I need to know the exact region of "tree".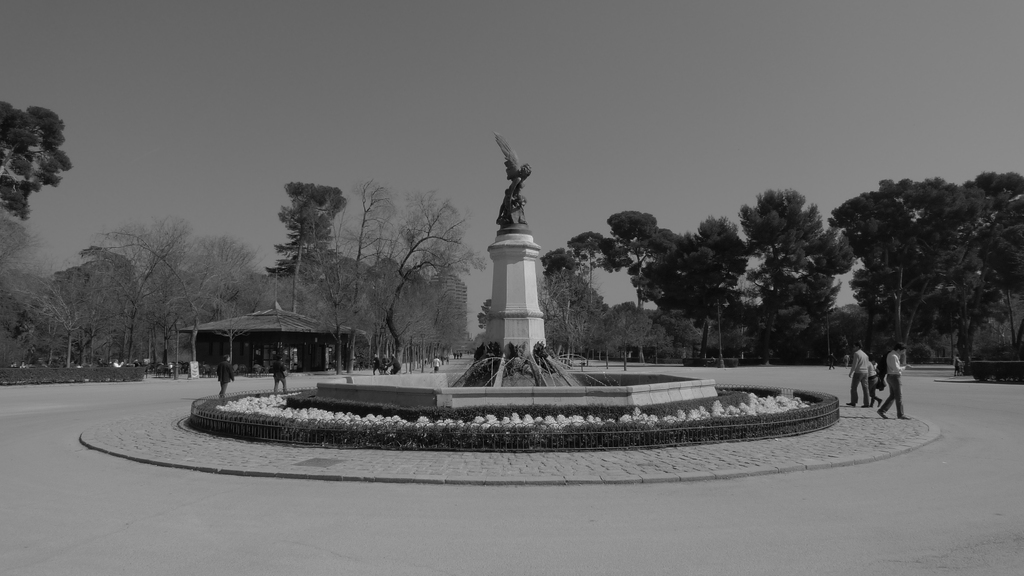
Region: region(334, 182, 404, 385).
